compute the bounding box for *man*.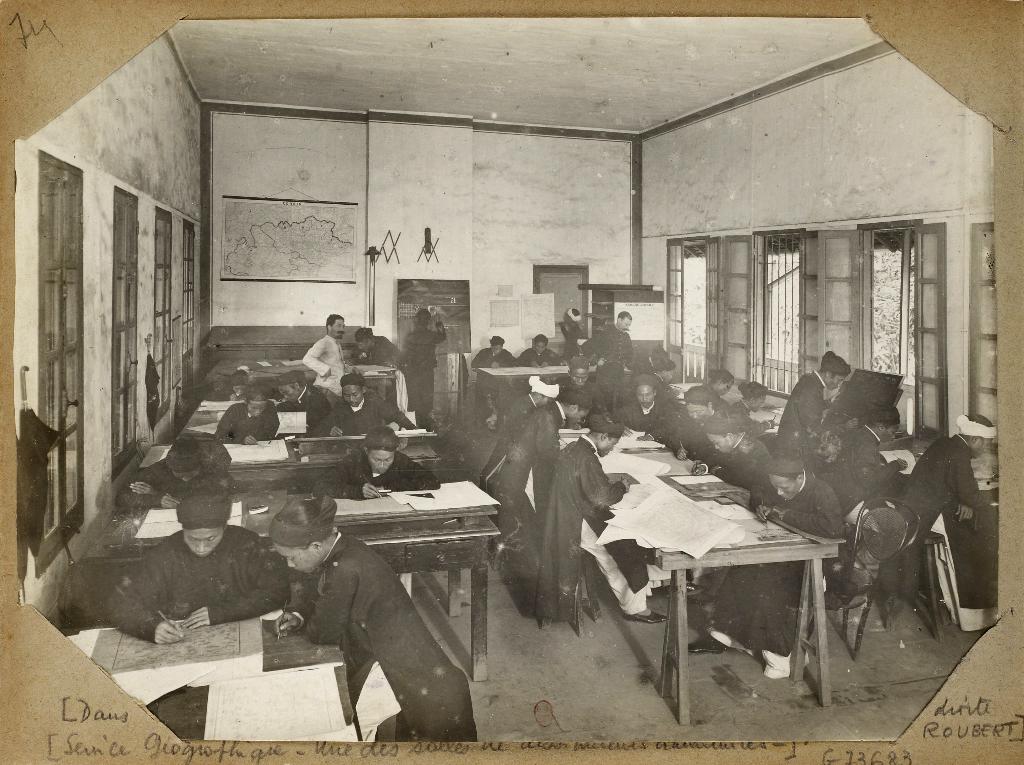
(598,371,677,441).
